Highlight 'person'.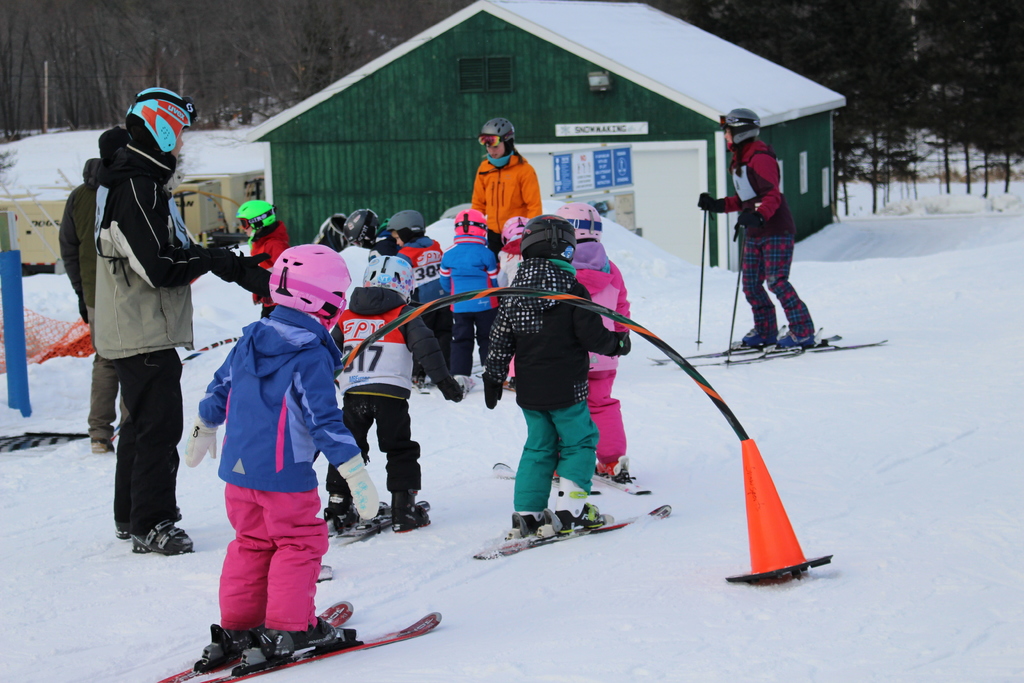
Highlighted region: box(699, 104, 820, 350).
